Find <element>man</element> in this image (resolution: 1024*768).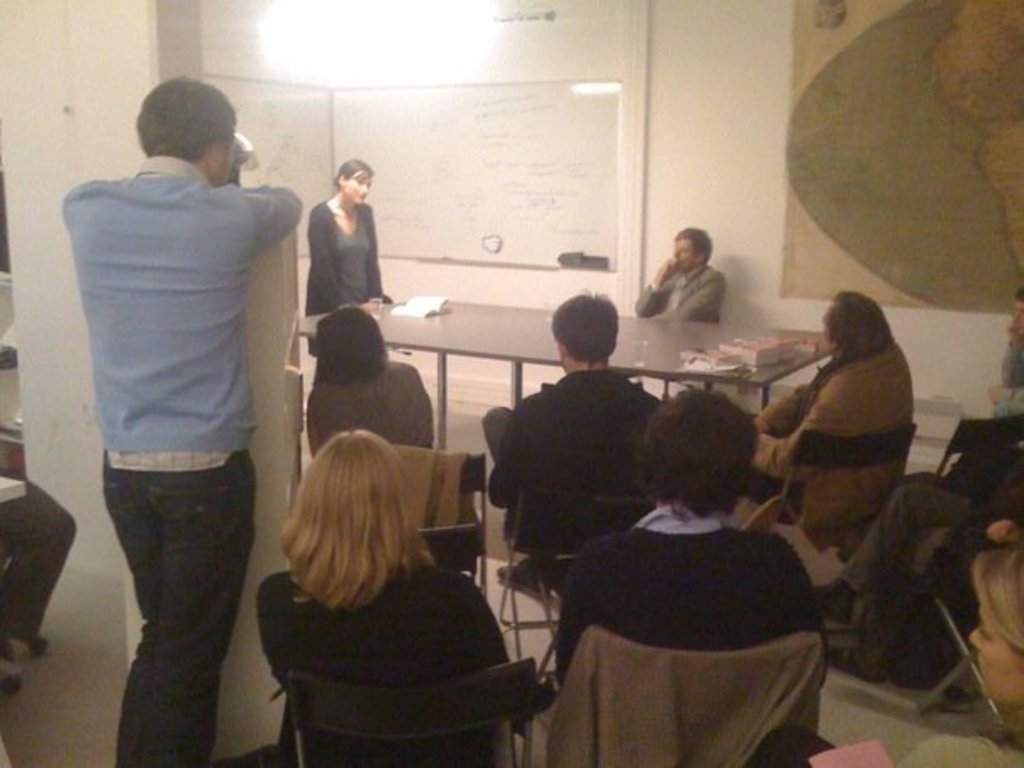
crop(637, 220, 727, 324).
